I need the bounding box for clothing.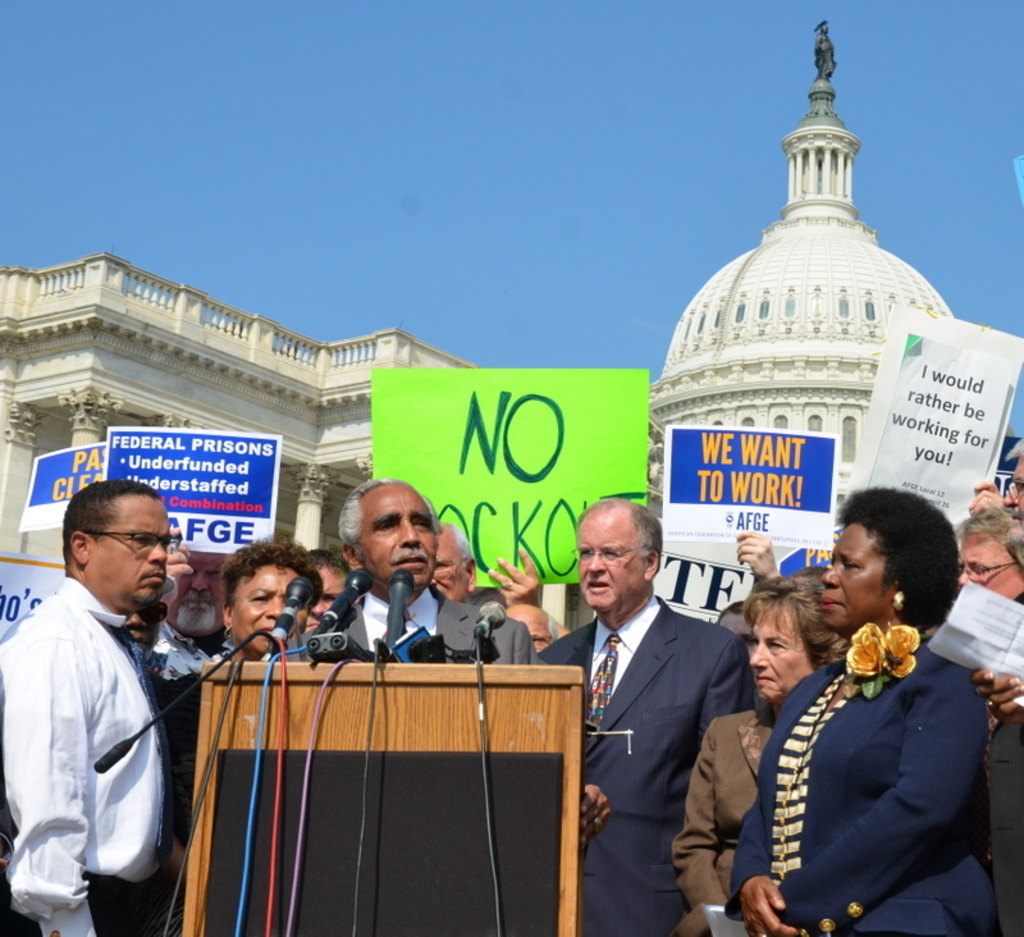
Here it is: BBox(755, 641, 993, 929).
